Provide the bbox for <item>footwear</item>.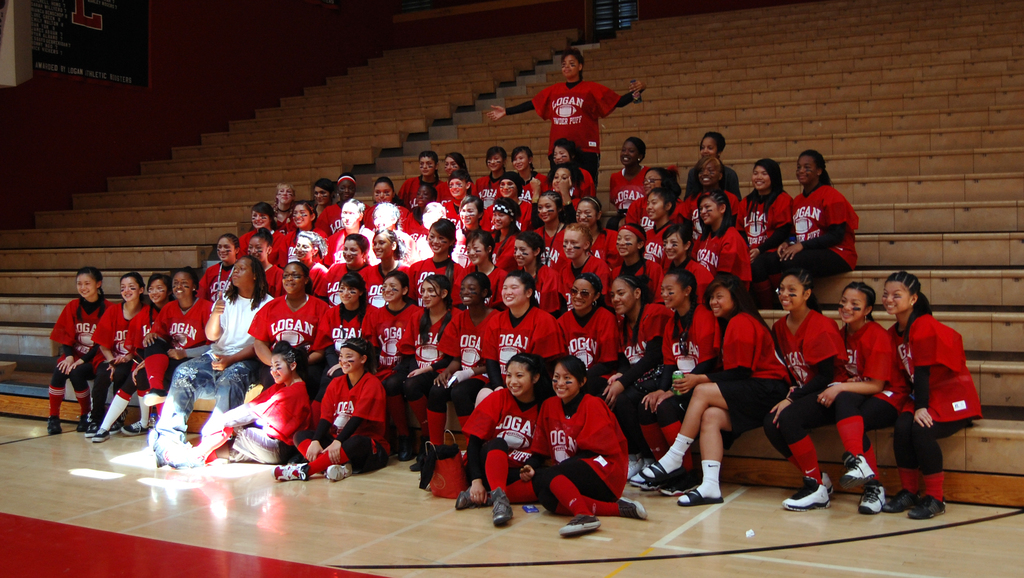
x1=880 y1=486 x2=924 y2=513.
